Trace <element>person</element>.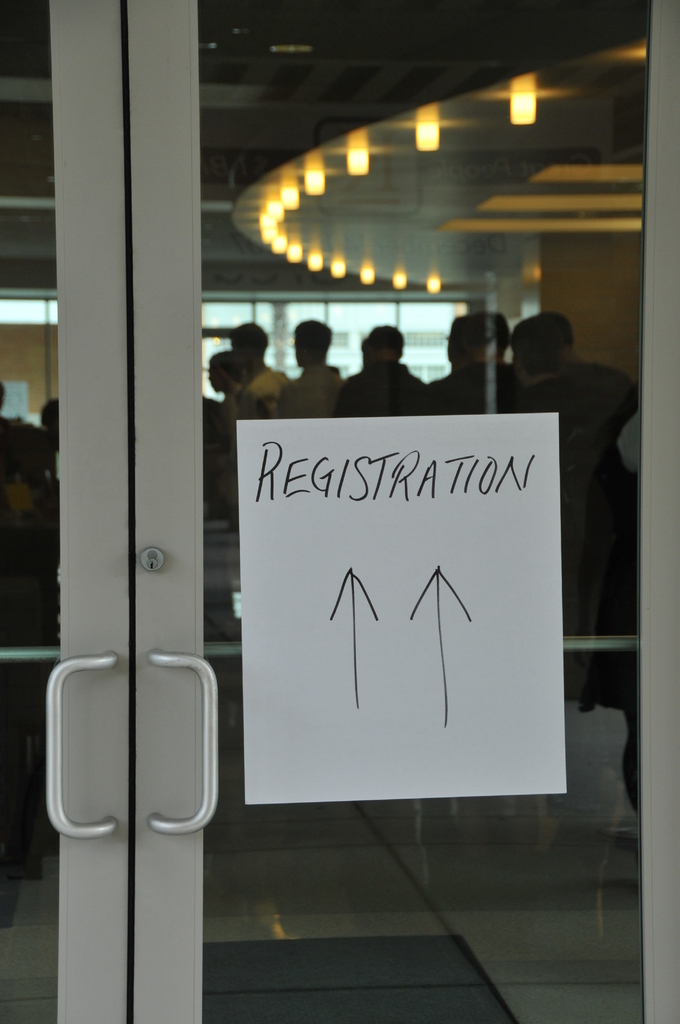
Traced to x1=359, y1=326, x2=429, y2=427.
